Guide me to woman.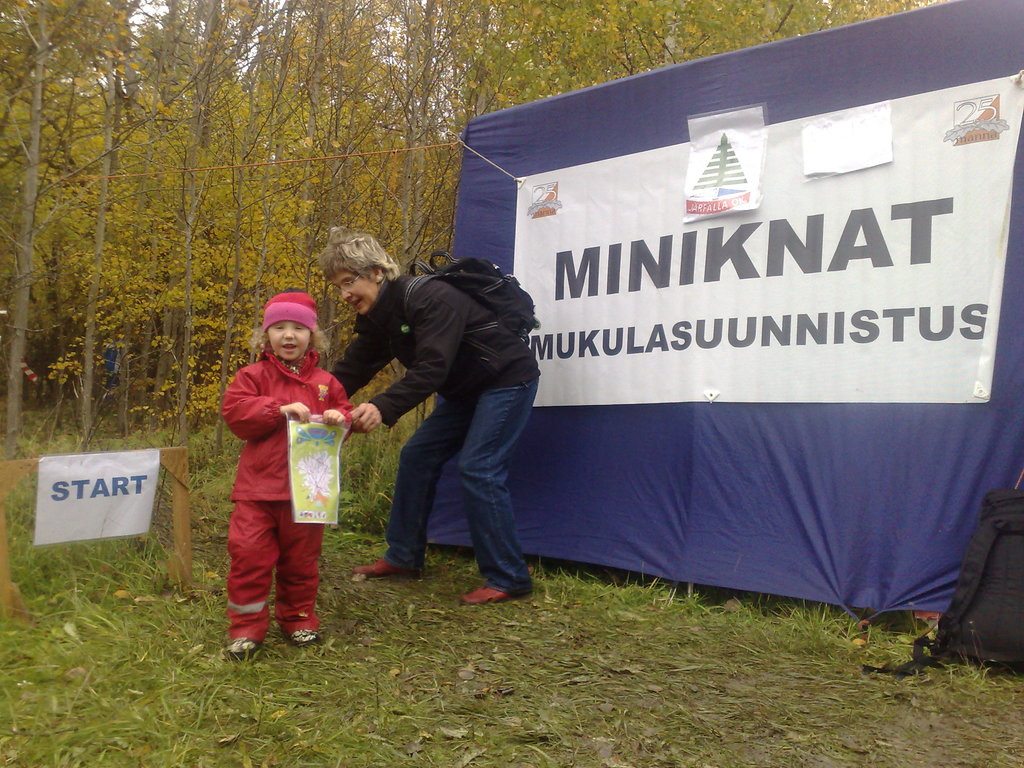
Guidance: (x1=312, y1=236, x2=540, y2=607).
